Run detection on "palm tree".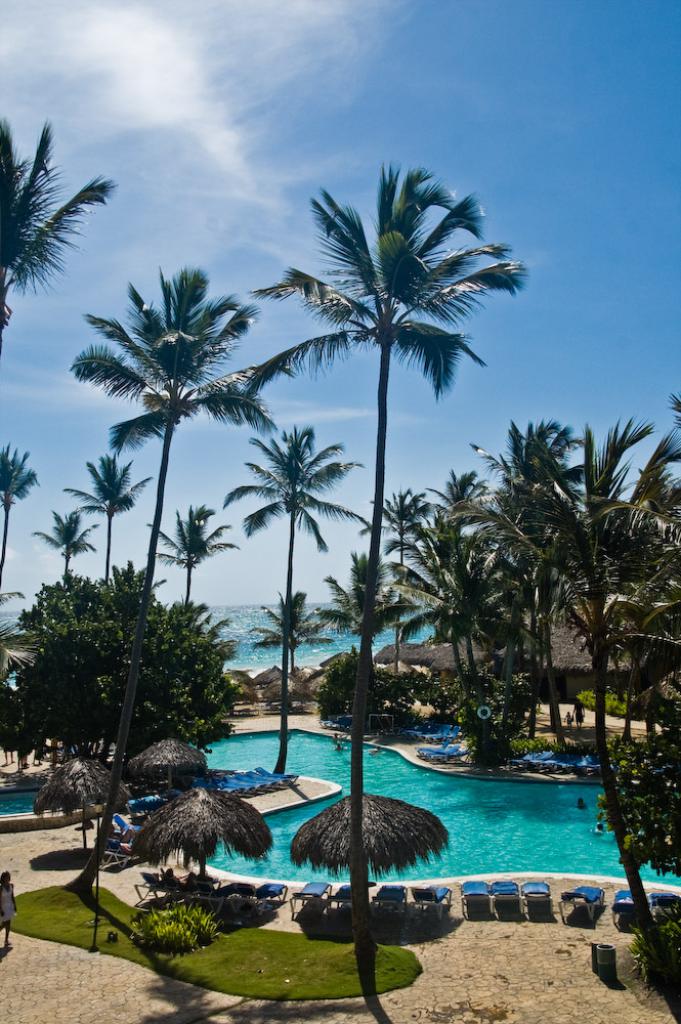
Result: (586, 427, 680, 723).
